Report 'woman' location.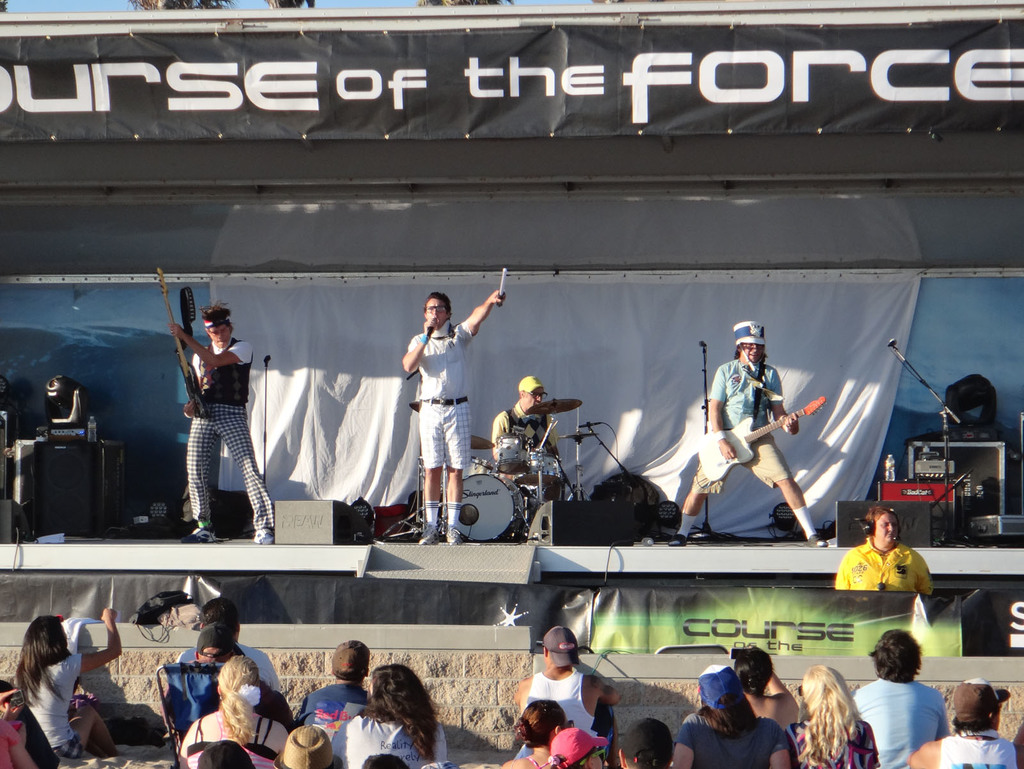
Report: 505,699,578,768.
